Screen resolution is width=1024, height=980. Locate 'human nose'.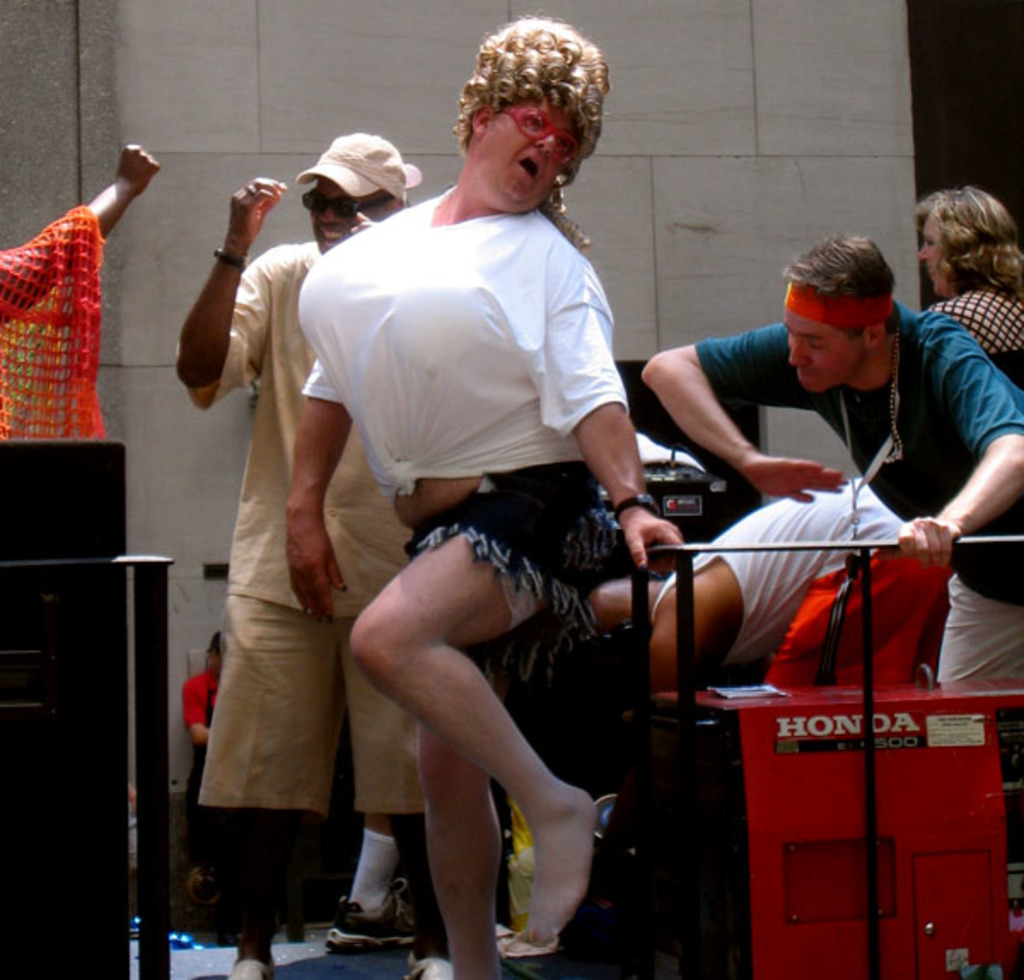
pyautogui.locateOnScreen(788, 336, 807, 360).
